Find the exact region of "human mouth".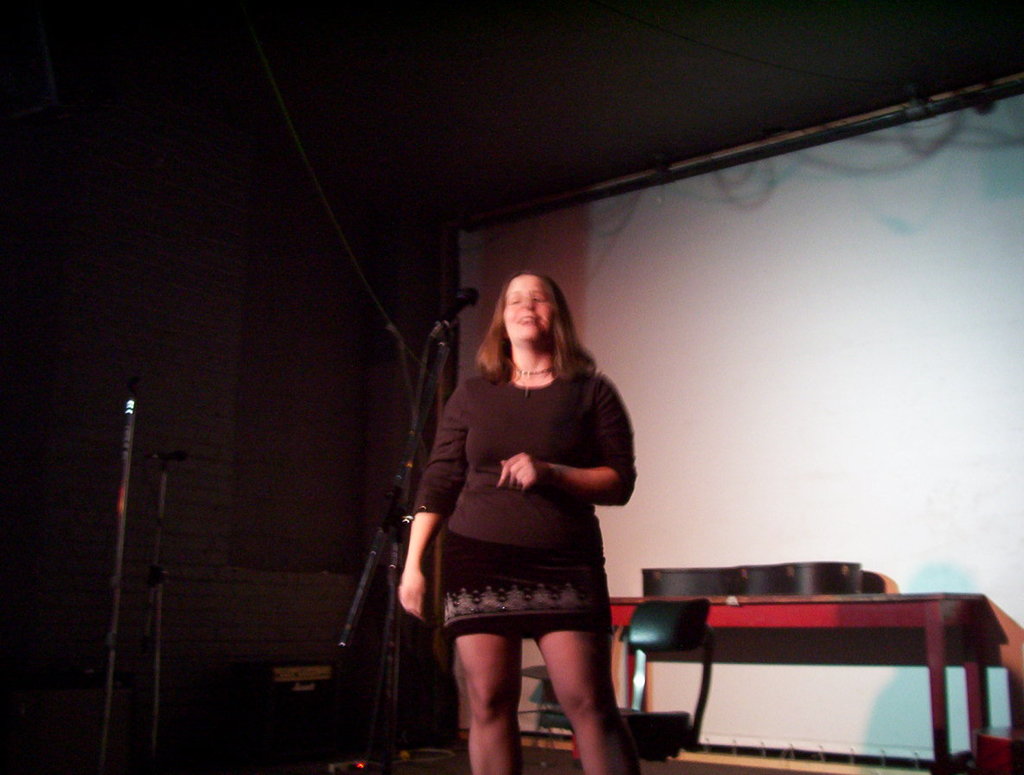
Exact region: <box>515,313,543,324</box>.
